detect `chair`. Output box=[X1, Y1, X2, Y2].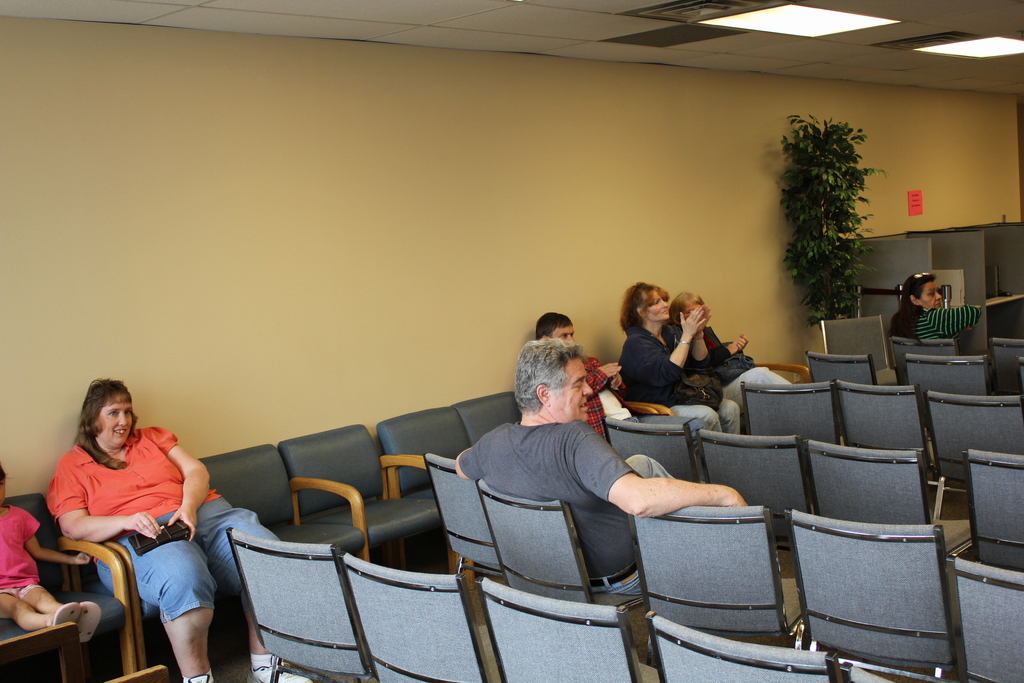
box=[648, 609, 844, 682].
